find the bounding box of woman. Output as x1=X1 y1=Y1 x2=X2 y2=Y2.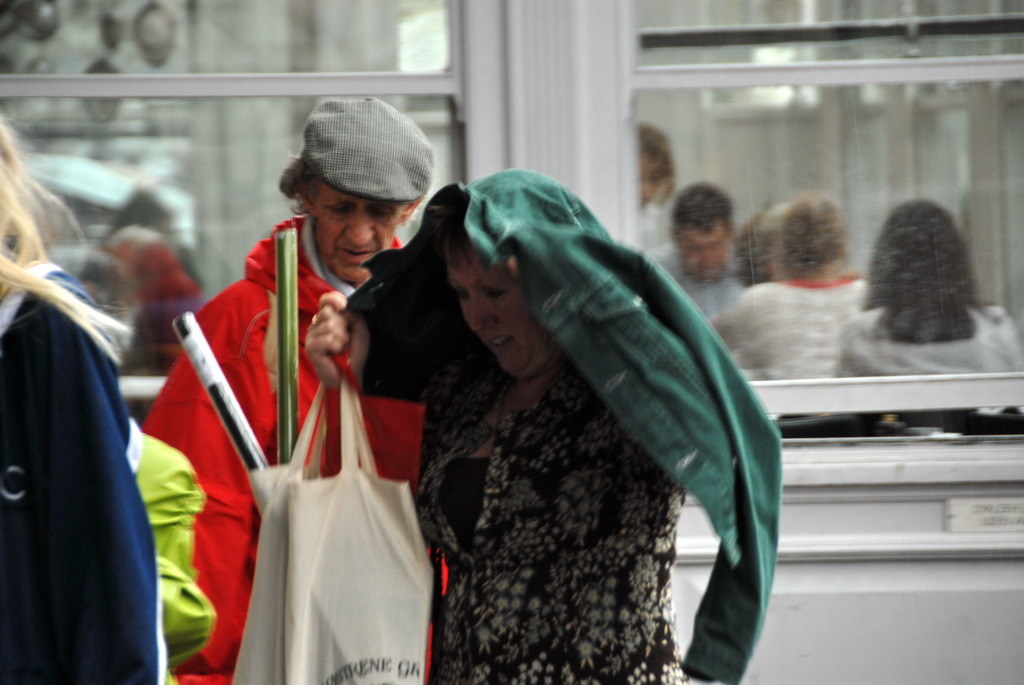
x1=0 y1=114 x2=173 y2=684.
